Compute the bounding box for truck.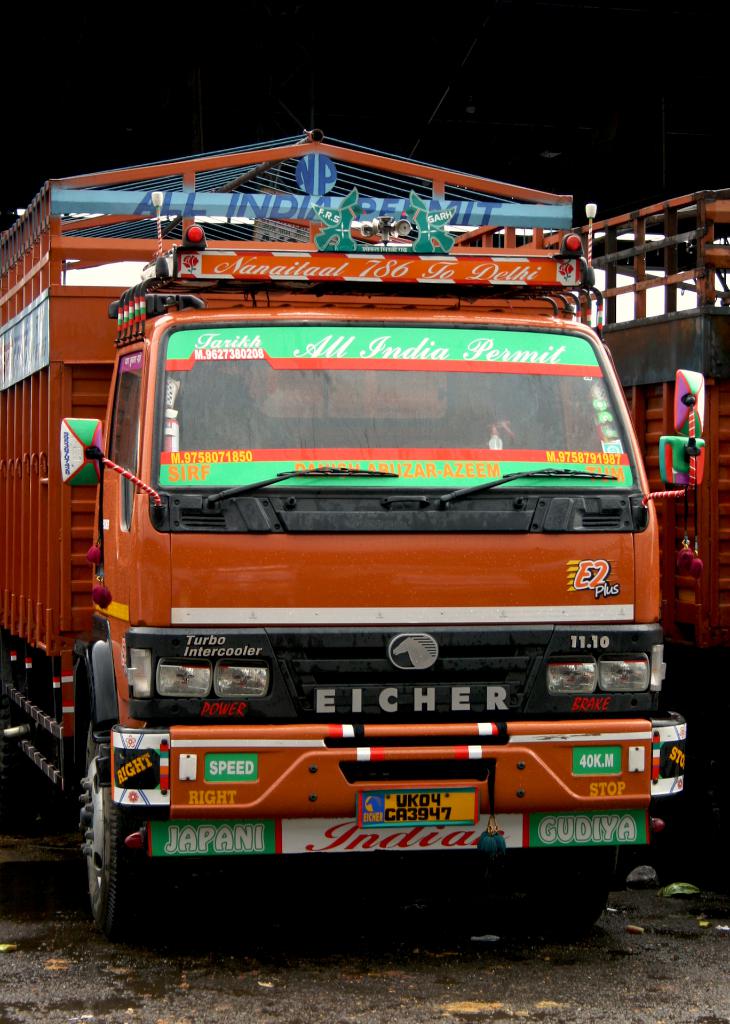
bbox=(568, 161, 729, 908).
